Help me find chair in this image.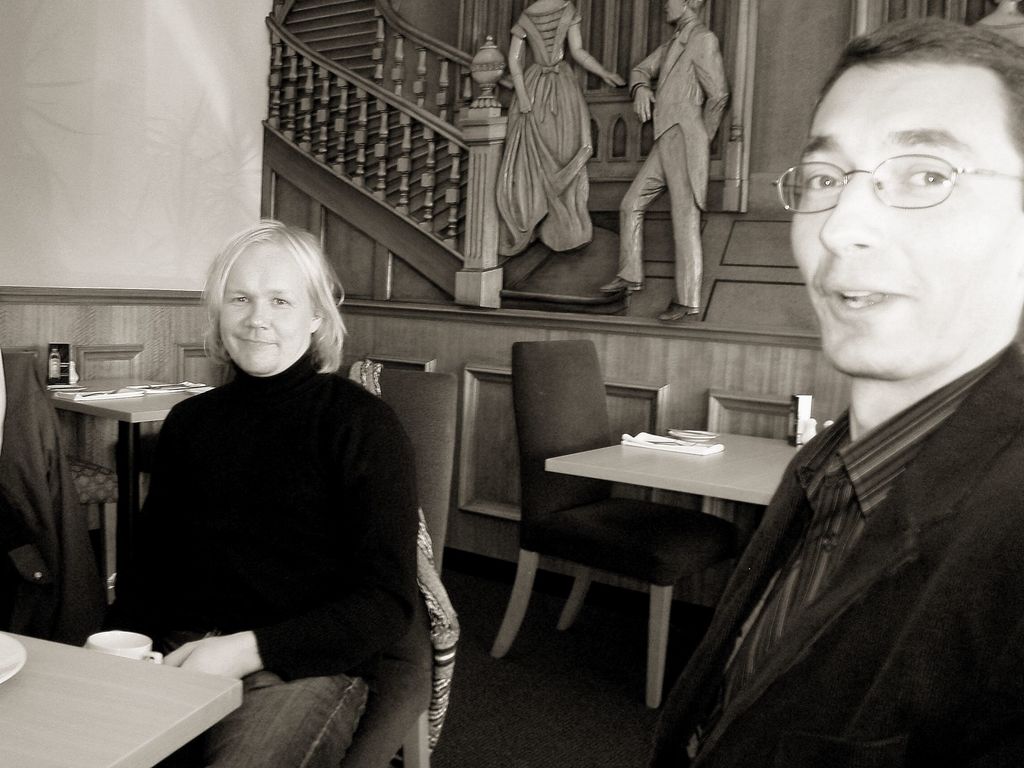
Found it: 484:344:738:705.
